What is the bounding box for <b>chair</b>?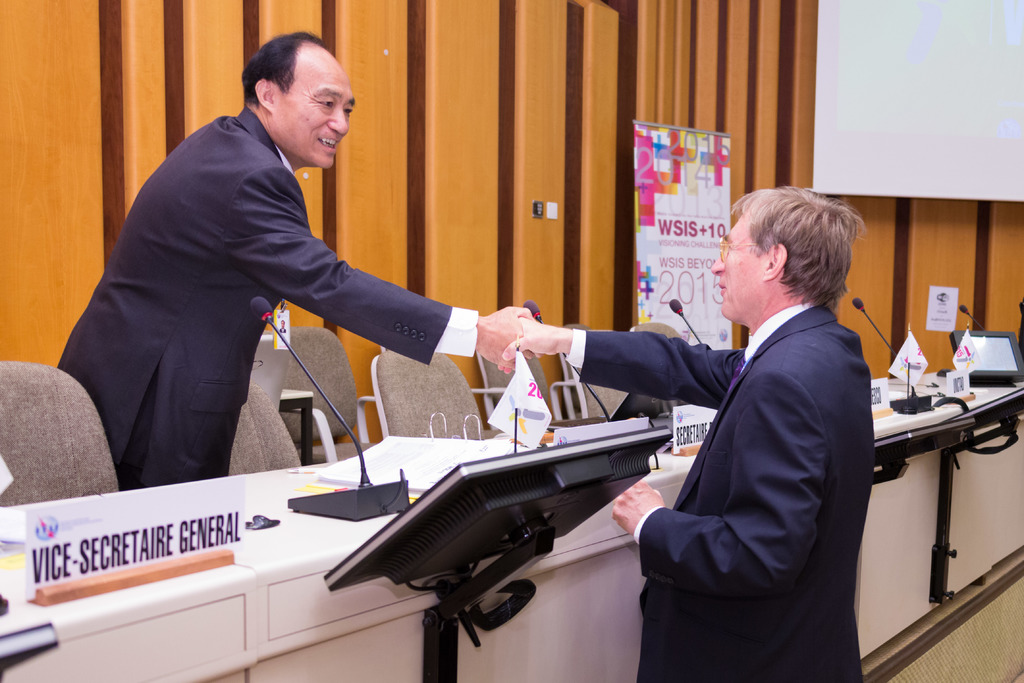
279, 325, 372, 461.
